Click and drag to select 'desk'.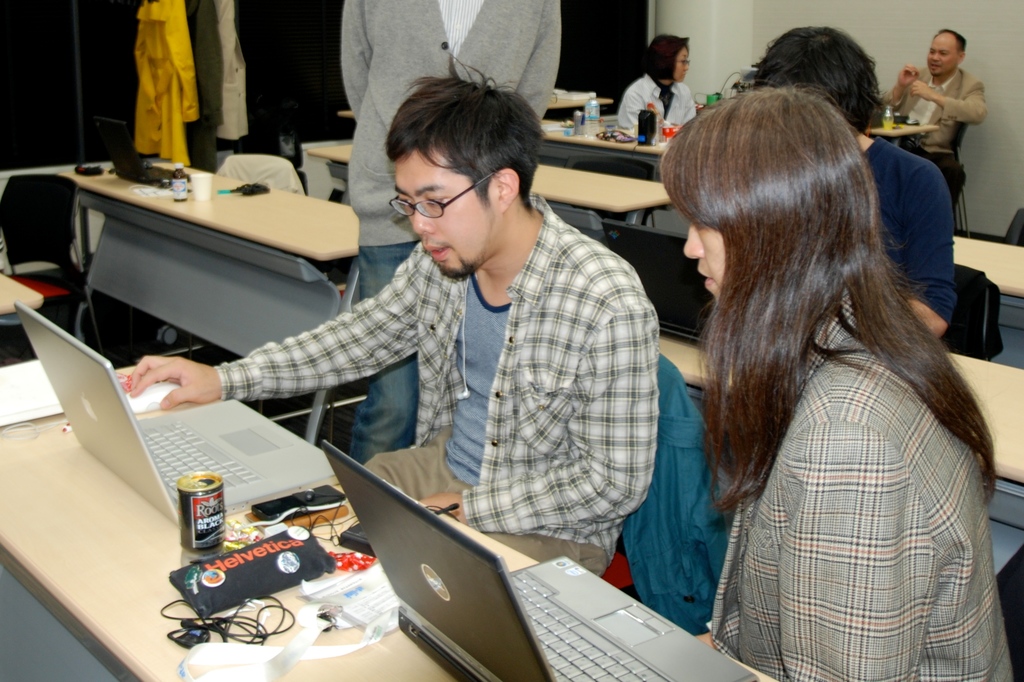
Selection: 0 362 777 681.
